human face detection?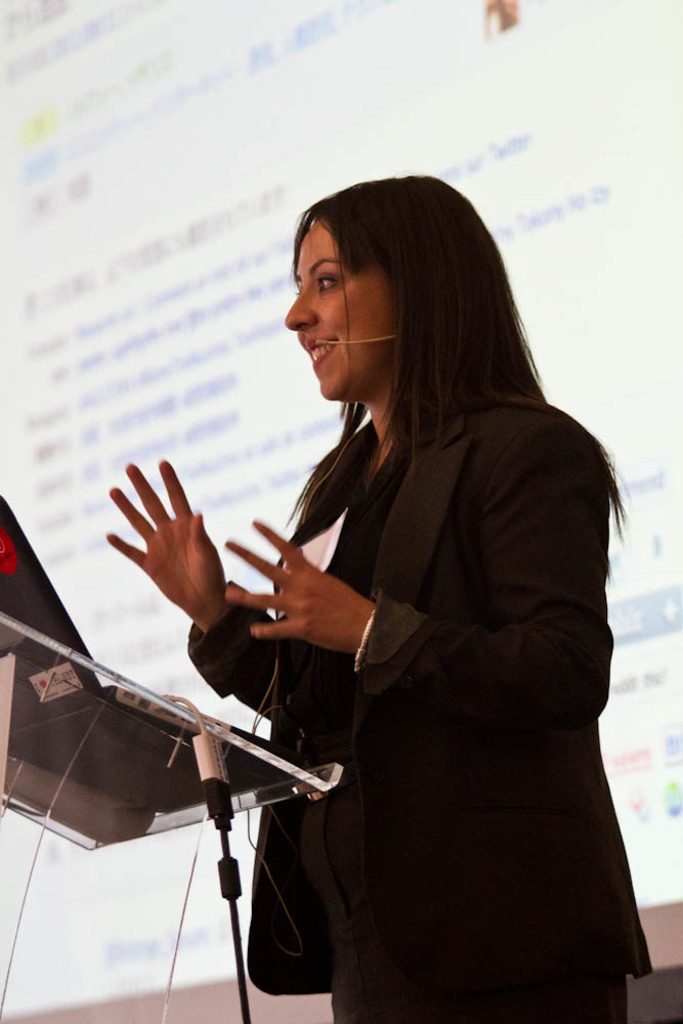
285/220/391/401
